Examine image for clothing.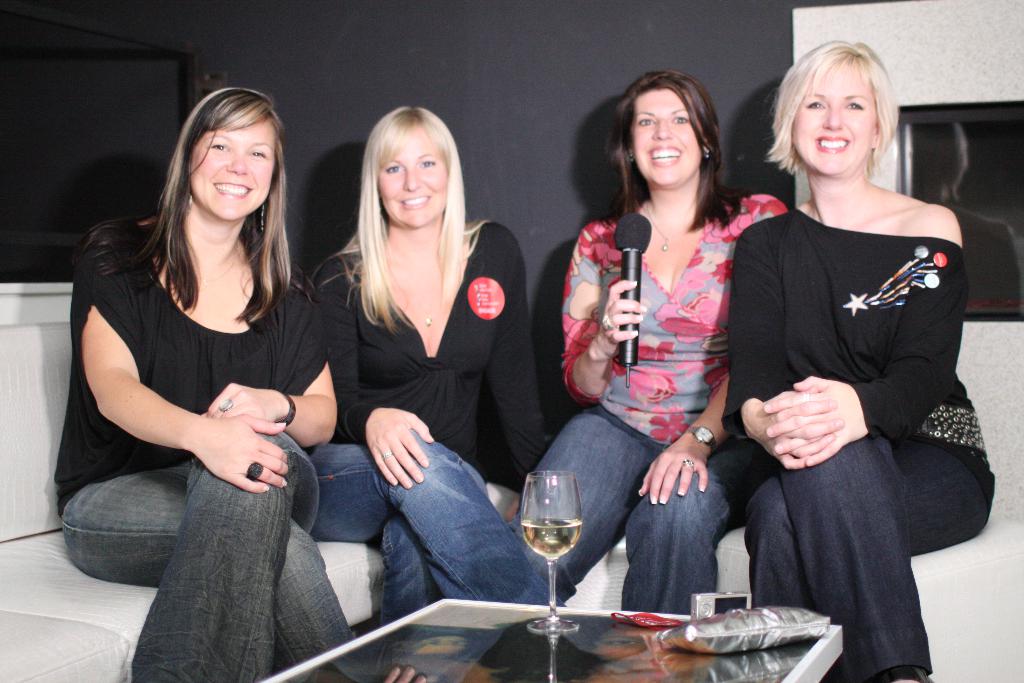
Examination result: <bbox>54, 217, 356, 682</bbox>.
